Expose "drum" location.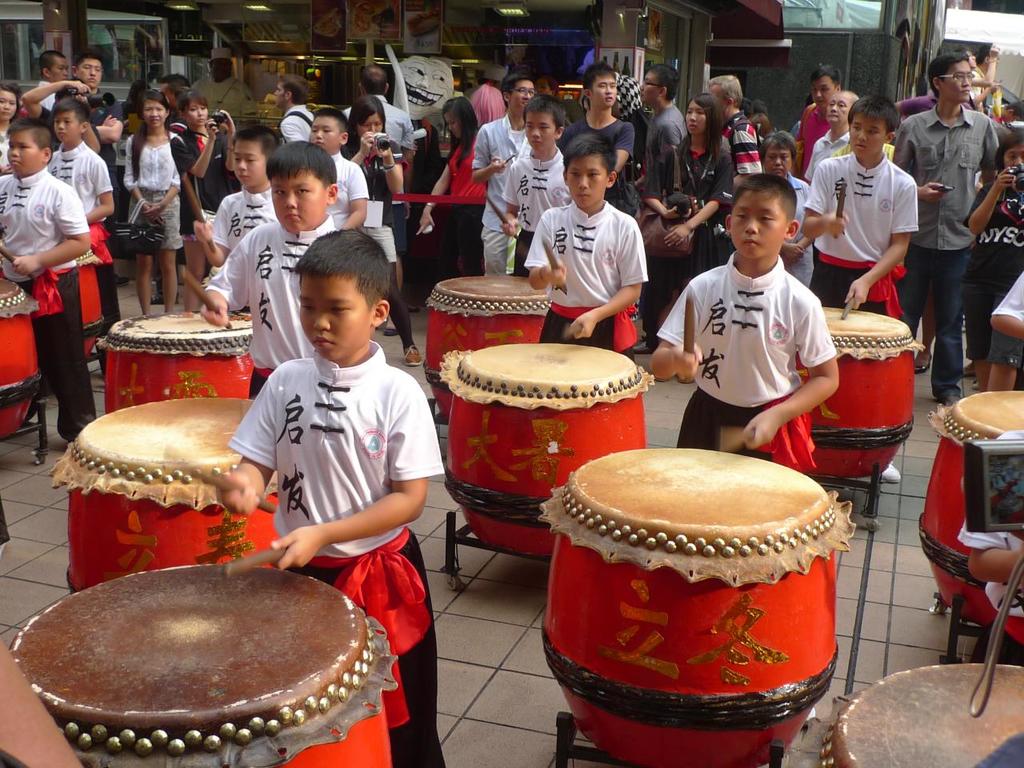
Exposed at region(823, 663, 1023, 767).
